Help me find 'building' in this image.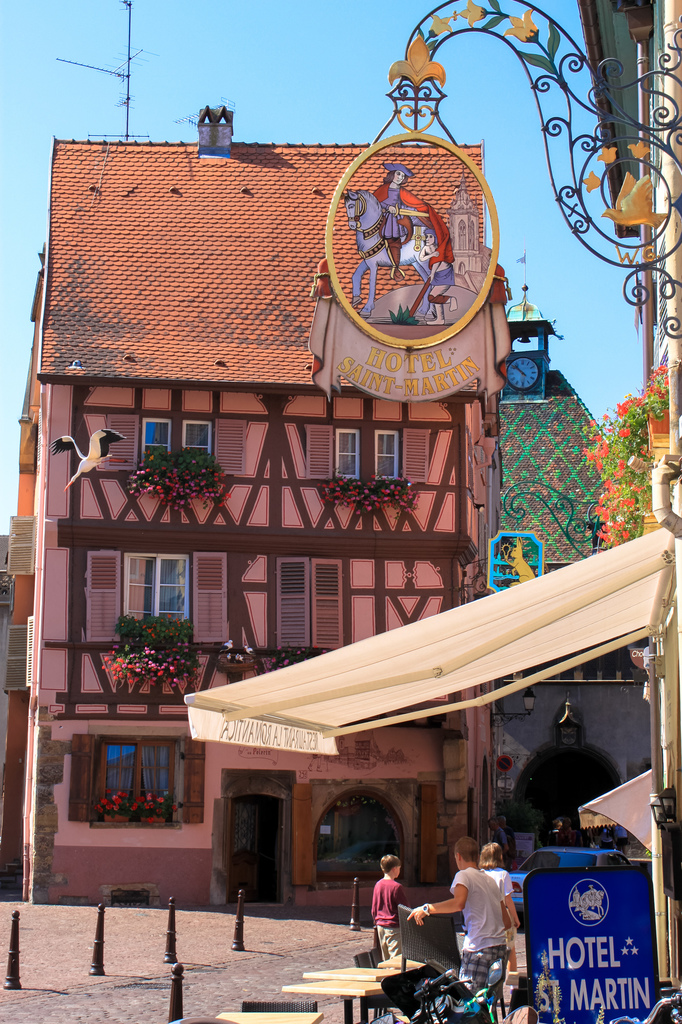
Found it: x1=501, y1=248, x2=648, y2=684.
